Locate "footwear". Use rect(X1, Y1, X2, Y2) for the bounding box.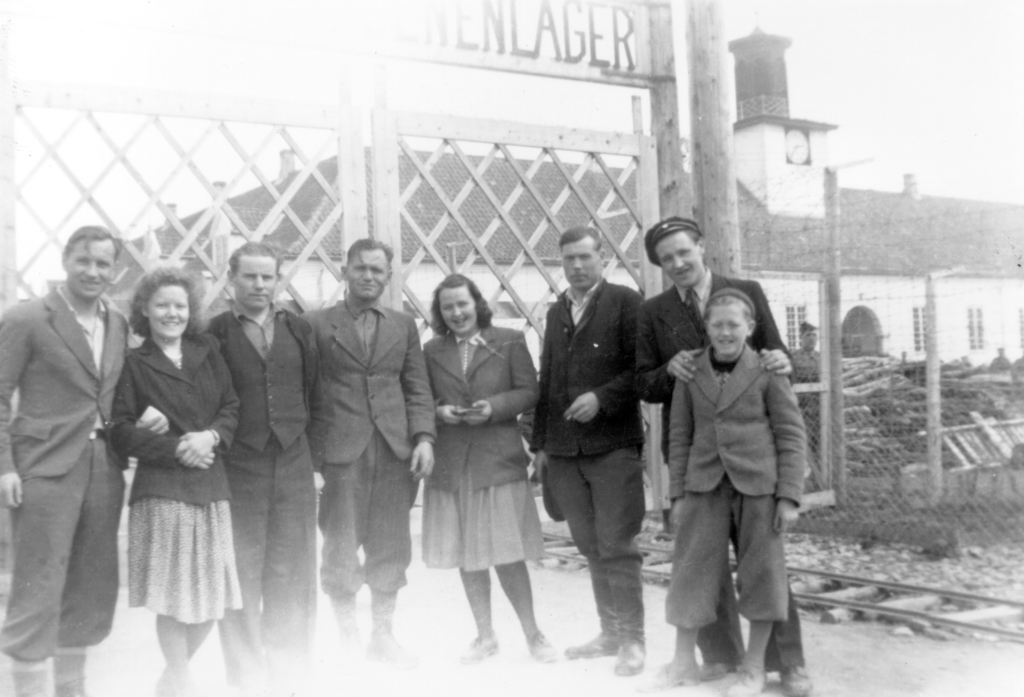
rect(614, 636, 645, 676).
